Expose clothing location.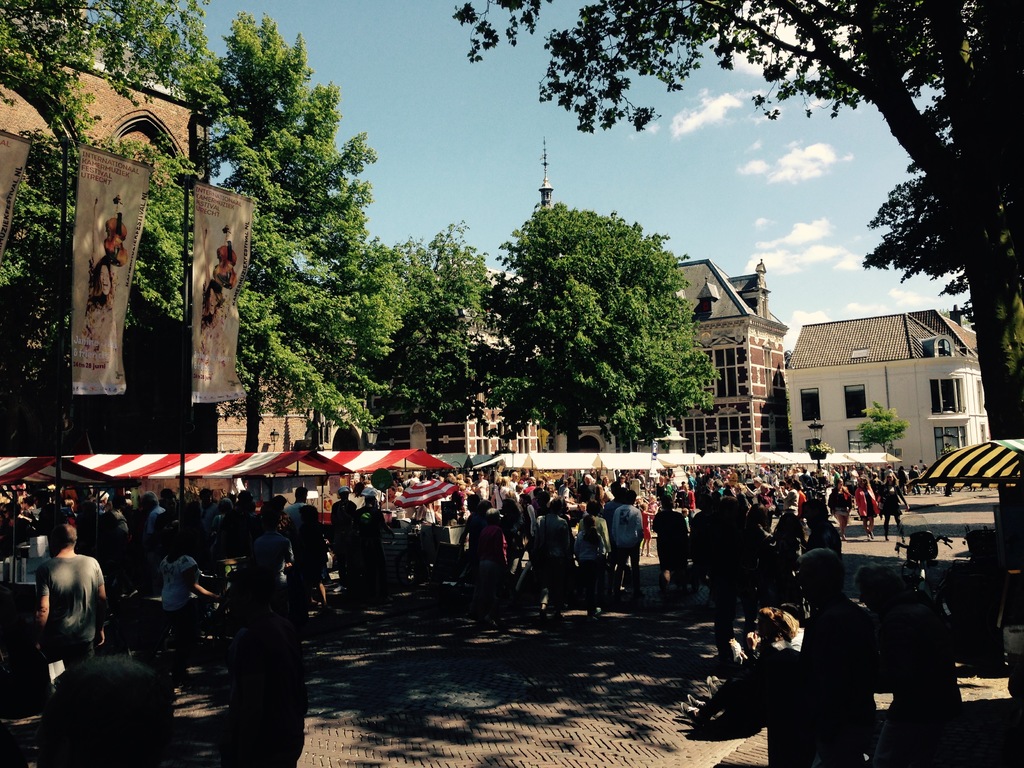
Exposed at [x1=766, y1=511, x2=804, y2=569].
